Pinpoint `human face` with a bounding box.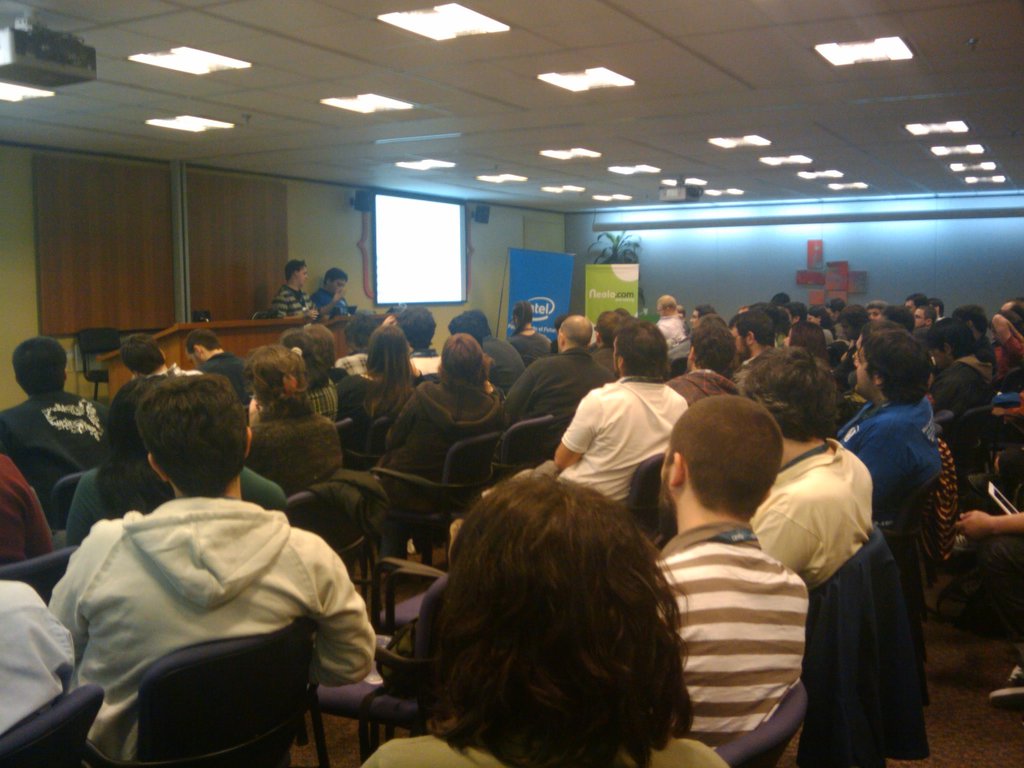
733/323/746/360.
